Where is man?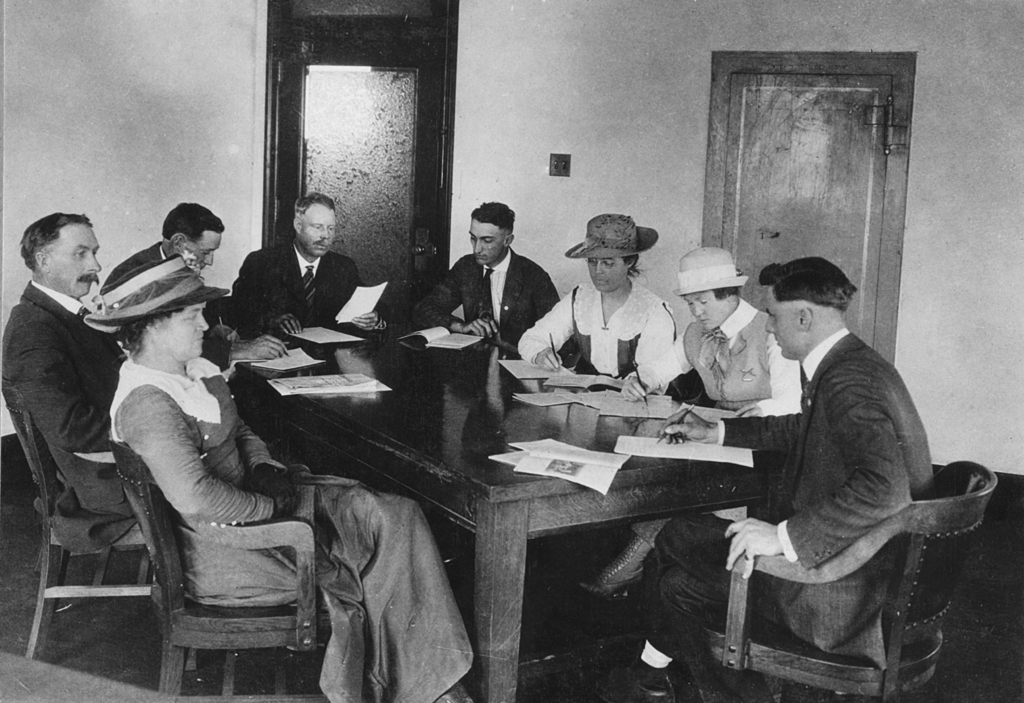
(101,200,298,376).
